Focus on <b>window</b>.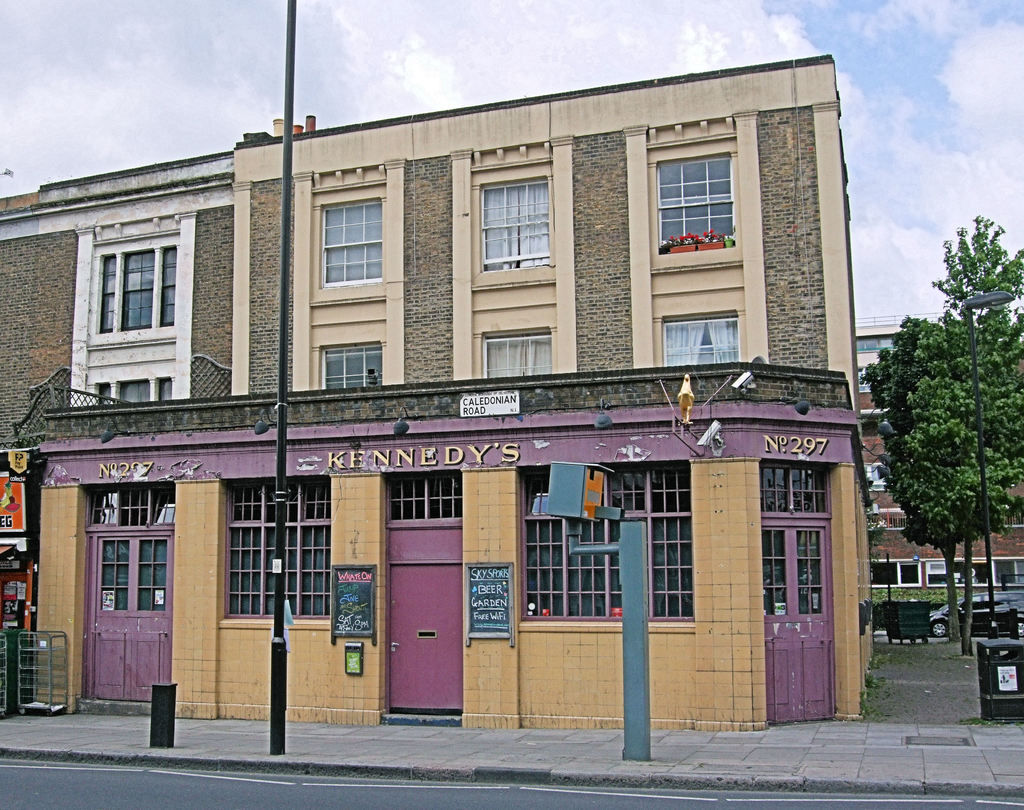
Focused at bbox=[93, 374, 174, 403].
